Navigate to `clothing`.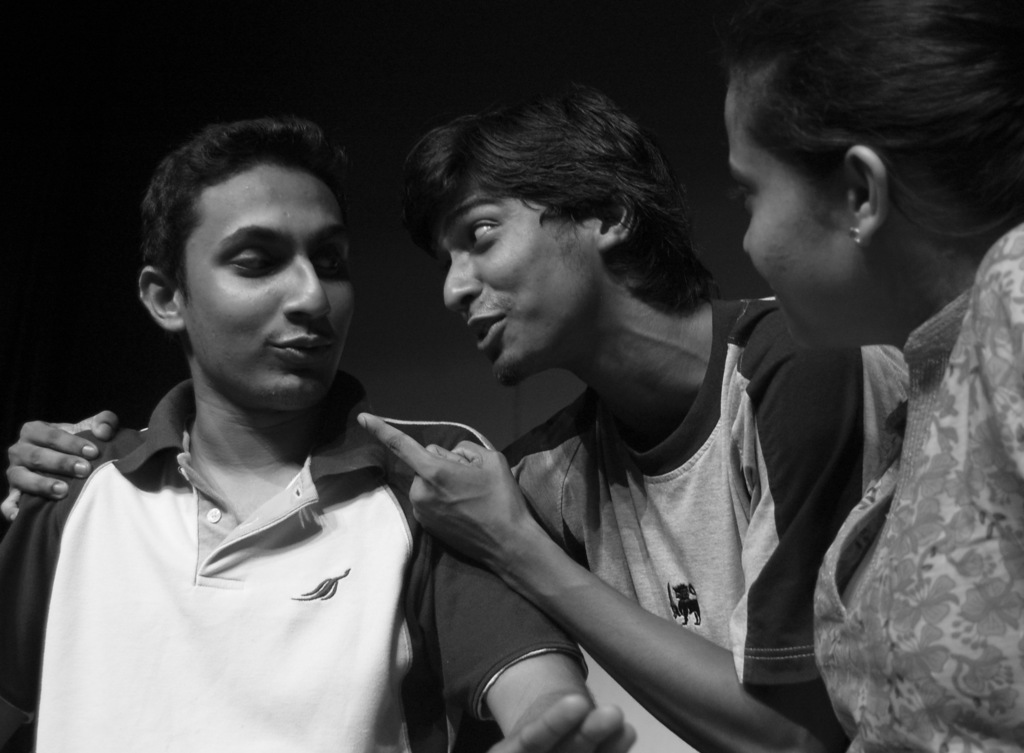
Navigation target: {"left": 499, "top": 293, "right": 915, "bottom": 752}.
